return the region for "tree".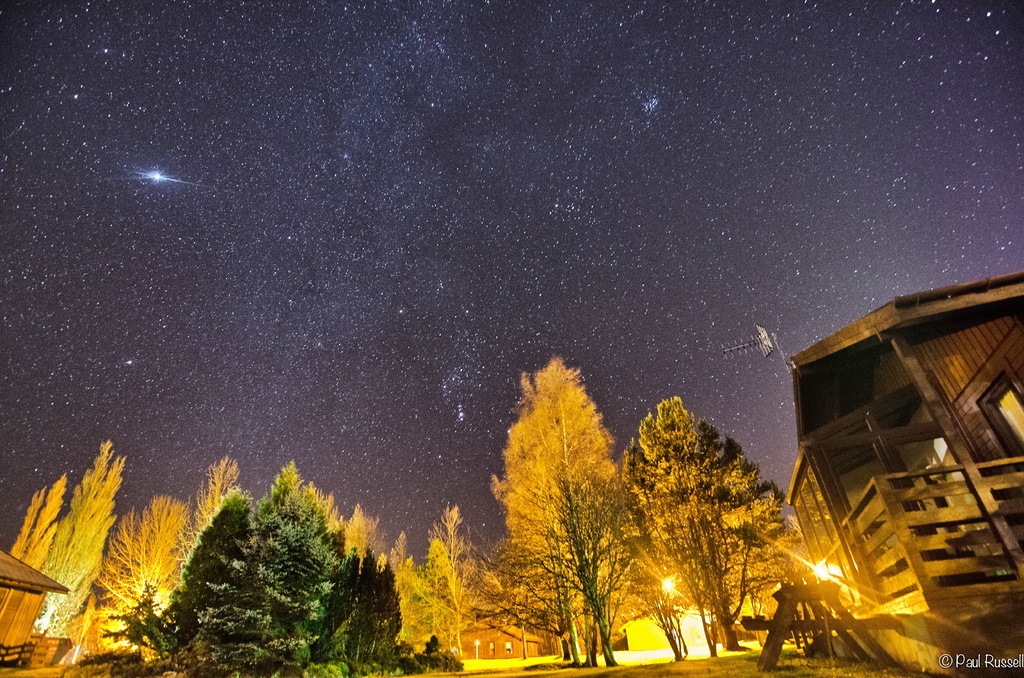
rect(178, 455, 239, 559).
